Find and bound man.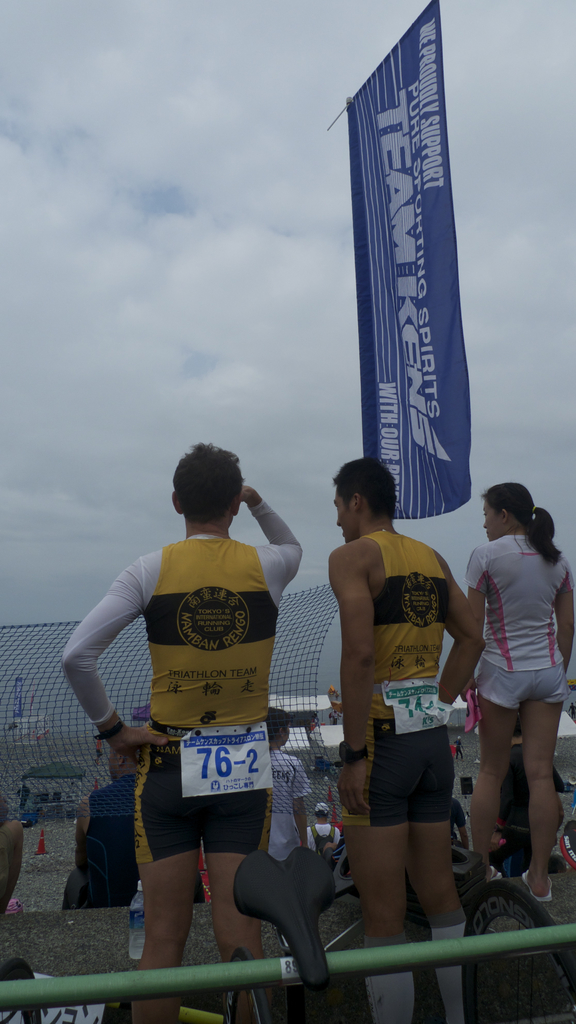
Bound: region(333, 455, 492, 1023).
